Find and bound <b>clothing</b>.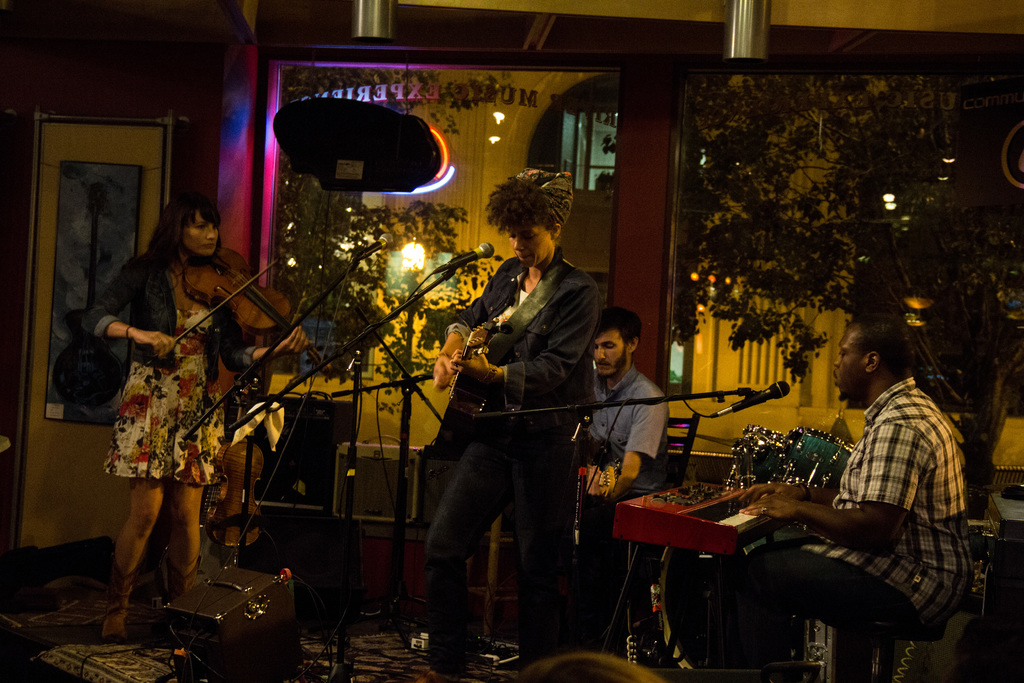
Bound: {"left": 696, "top": 539, "right": 943, "bottom": 680}.
